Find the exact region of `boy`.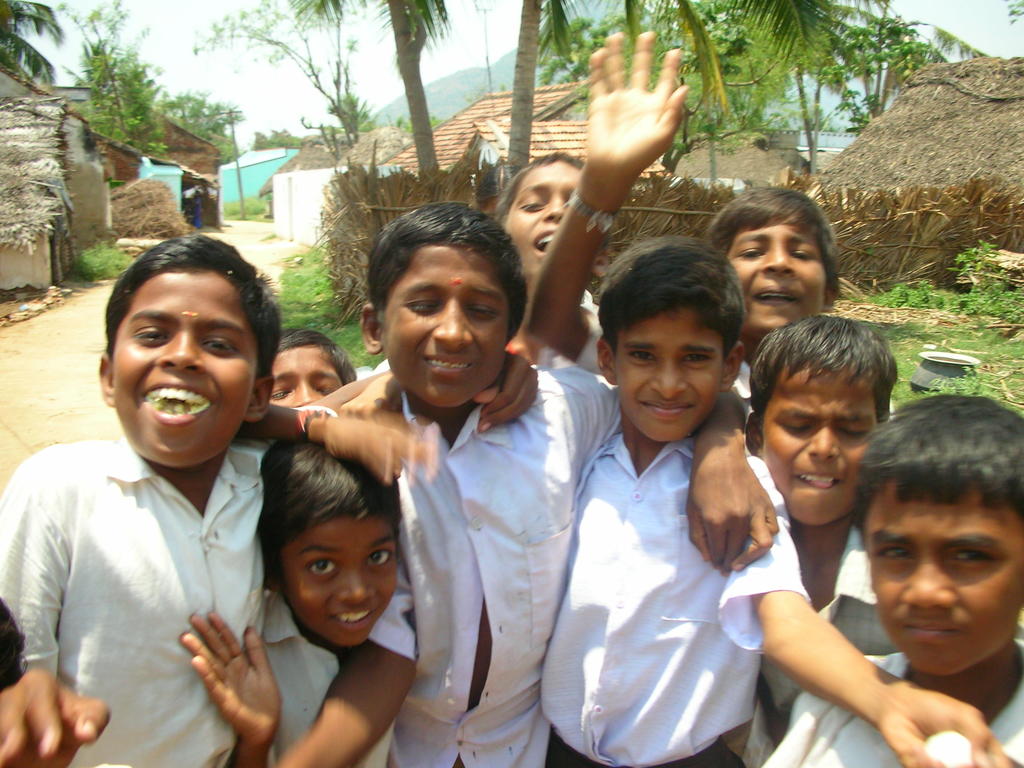
Exact region: BBox(0, 204, 544, 767).
